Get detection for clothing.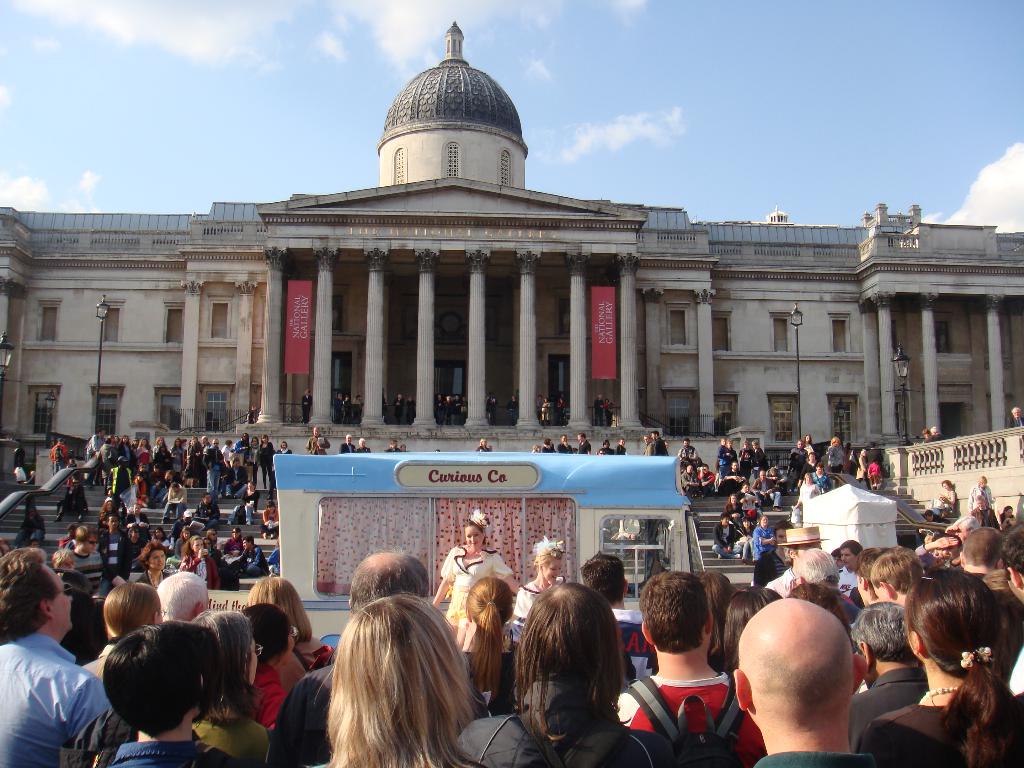
Detection: [264, 664, 488, 767].
